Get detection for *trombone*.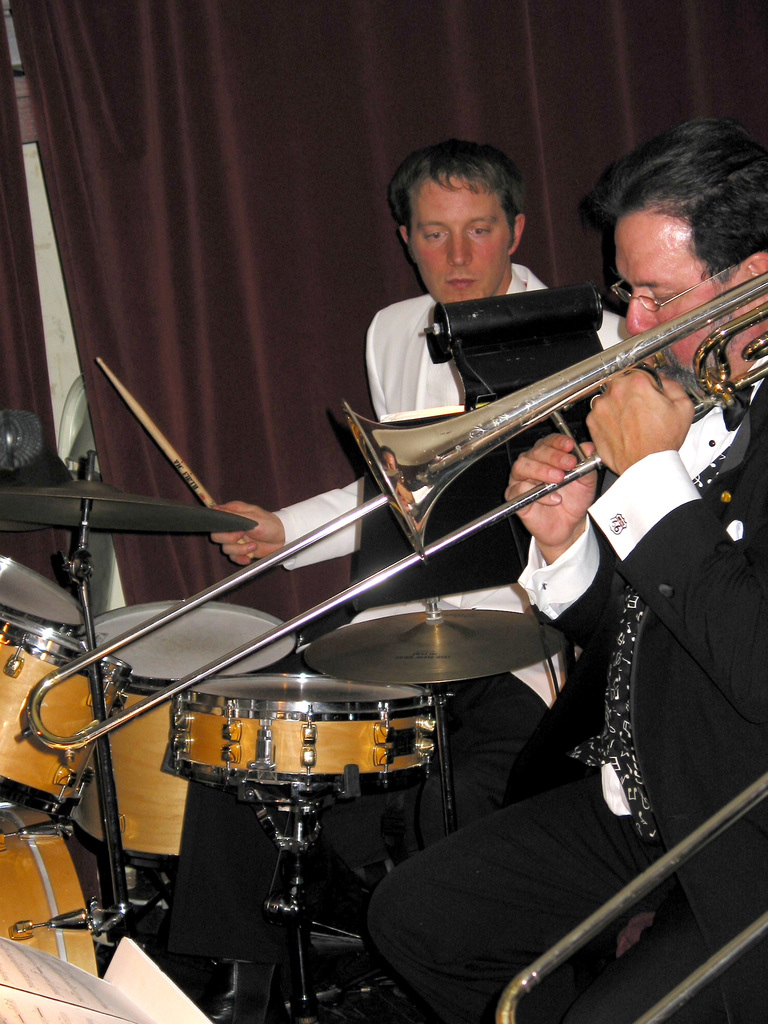
Detection: [x1=497, y1=774, x2=767, y2=1023].
